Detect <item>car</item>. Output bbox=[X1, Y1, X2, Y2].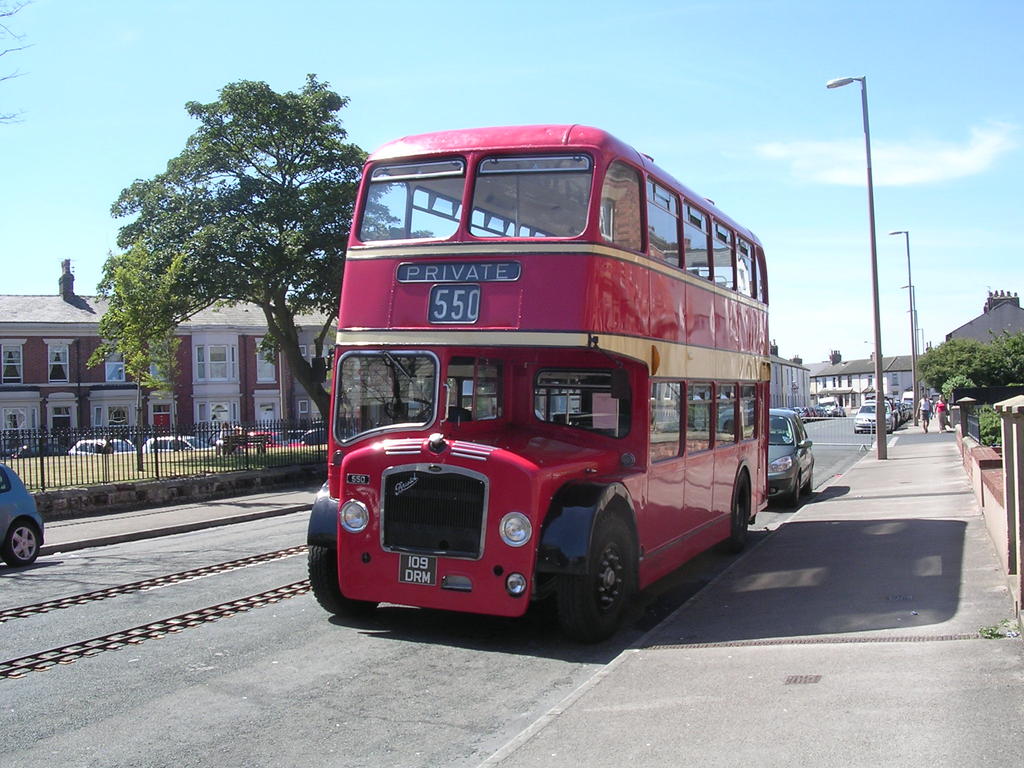
bbox=[237, 430, 300, 447].
